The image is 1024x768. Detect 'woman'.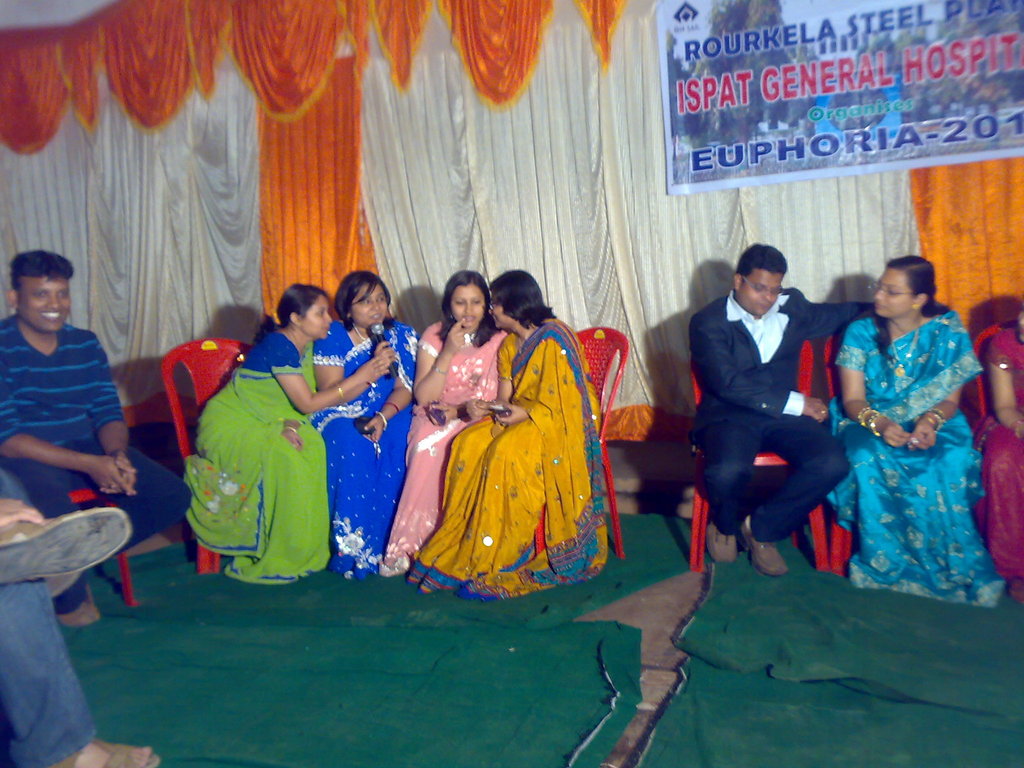
Detection: rect(308, 270, 420, 582).
